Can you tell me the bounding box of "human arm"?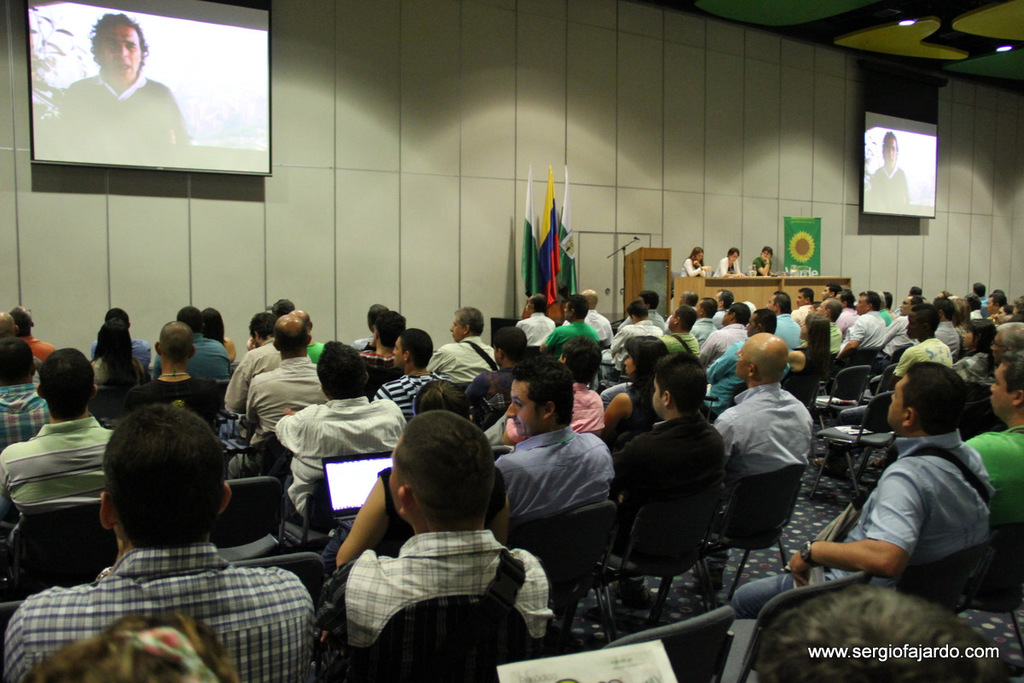
pyautogui.locateOnScreen(714, 413, 736, 462).
